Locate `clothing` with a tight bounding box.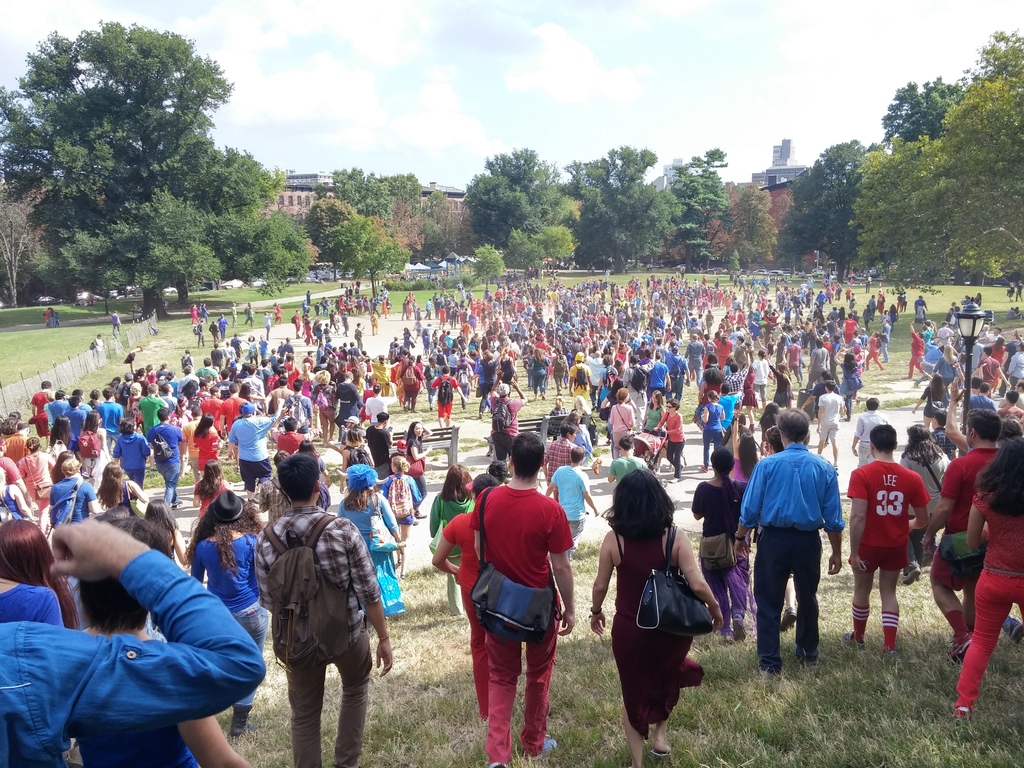
0 580 65 625.
